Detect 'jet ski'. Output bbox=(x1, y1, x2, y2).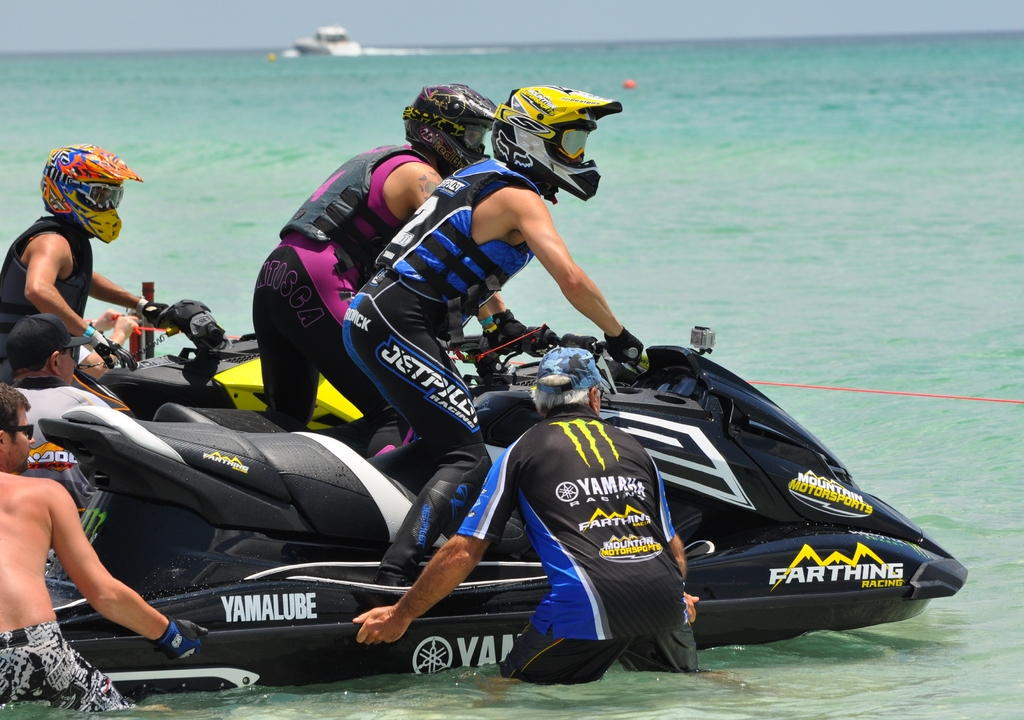
bbox=(42, 323, 967, 701).
